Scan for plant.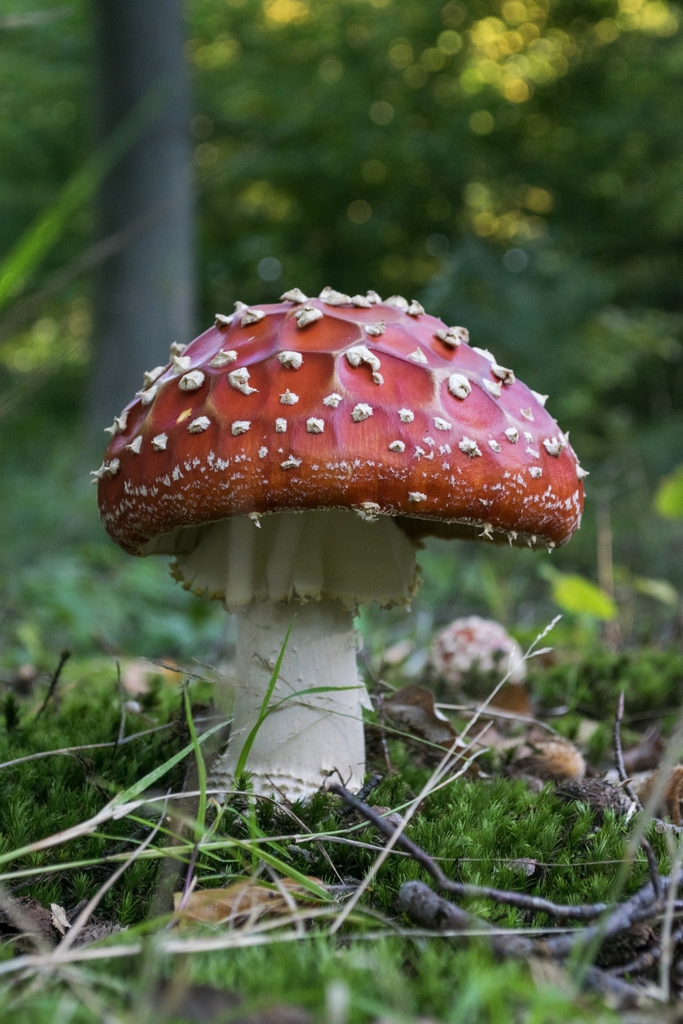
Scan result: (94, 284, 591, 810).
